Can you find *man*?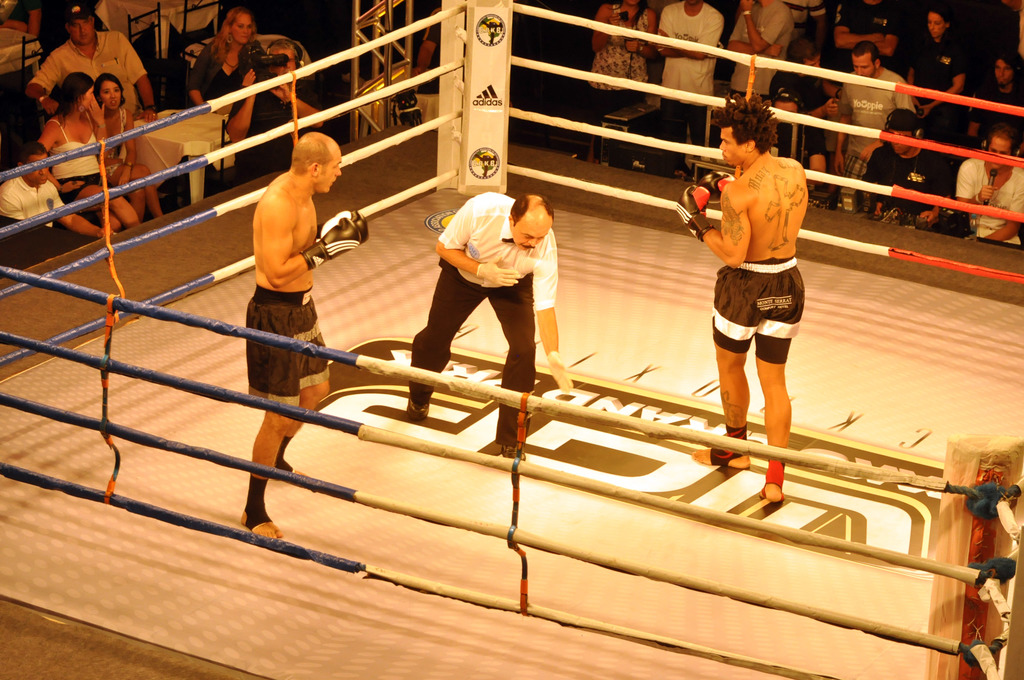
Yes, bounding box: box=[222, 54, 326, 188].
